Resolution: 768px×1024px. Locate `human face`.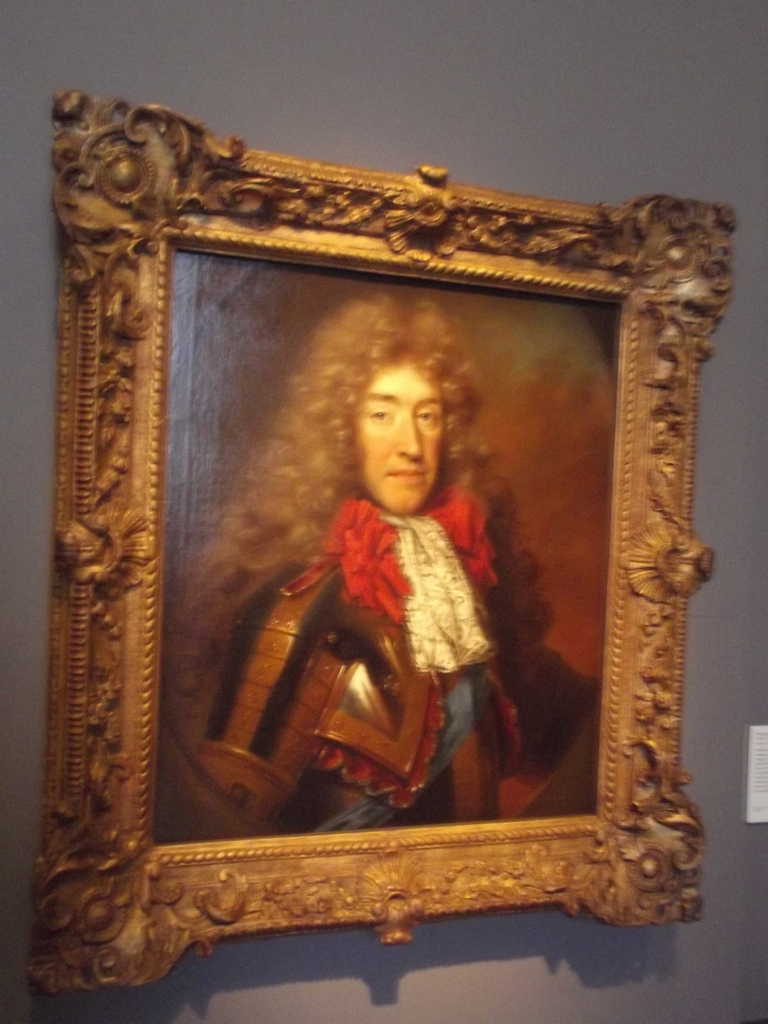
{"x1": 358, "y1": 364, "x2": 449, "y2": 510}.
